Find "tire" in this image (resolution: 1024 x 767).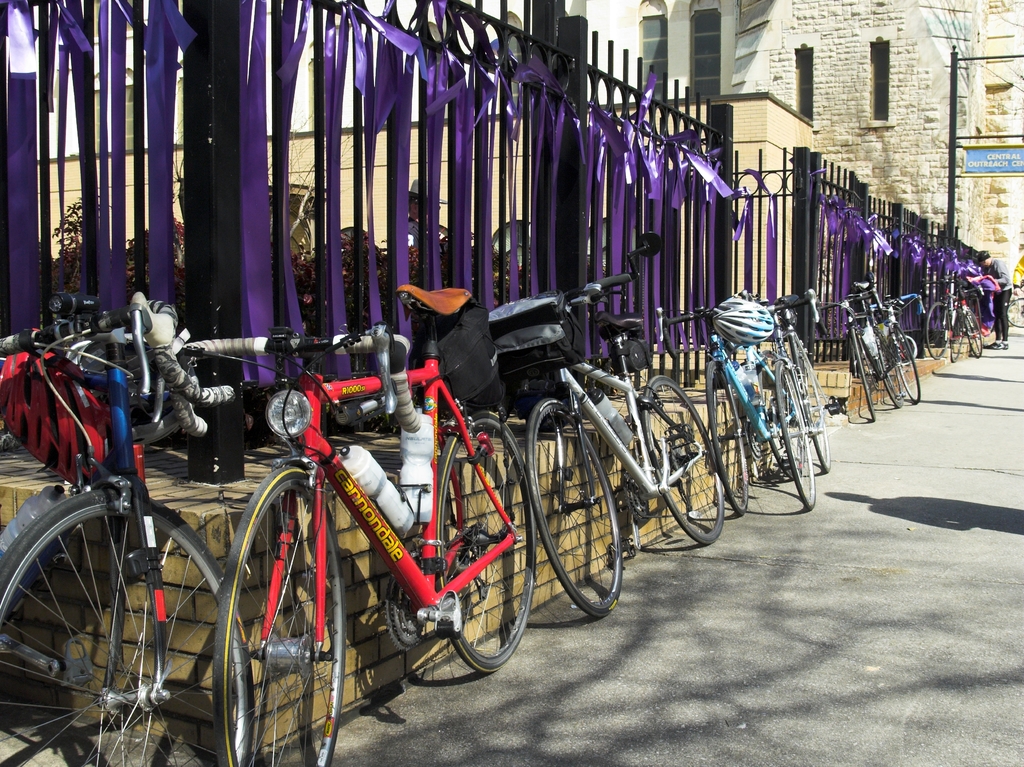
{"x1": 883, "y1": 315, "x2": 920, "y2": 405}.
